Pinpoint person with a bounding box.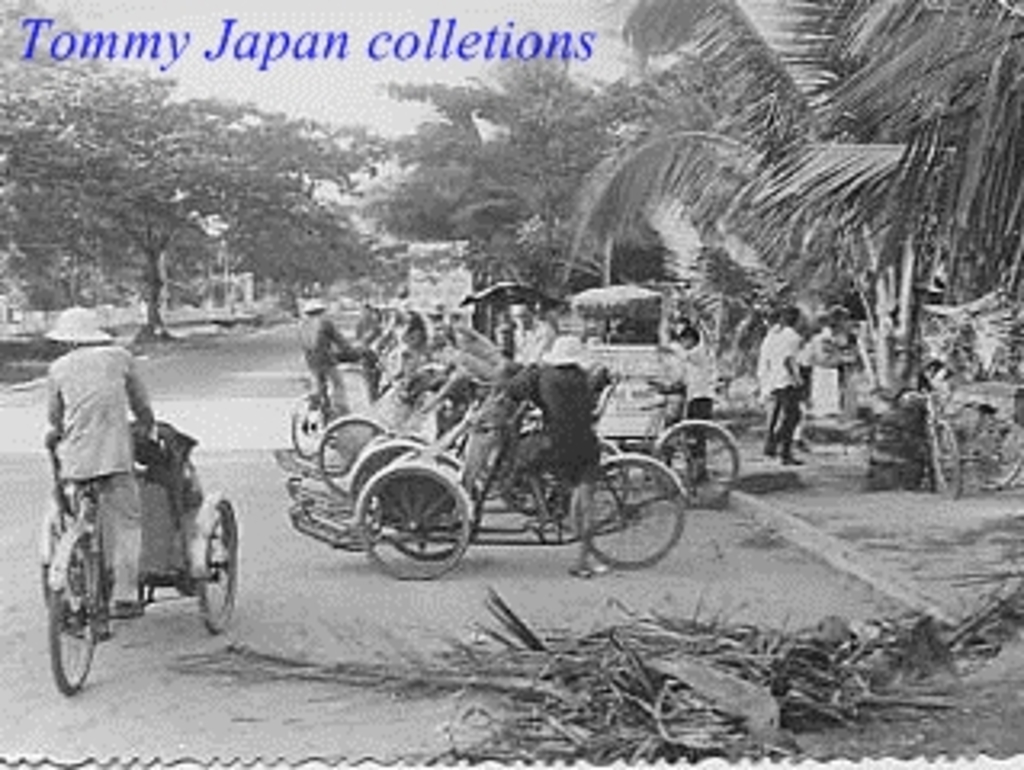
501/334/632/584.
